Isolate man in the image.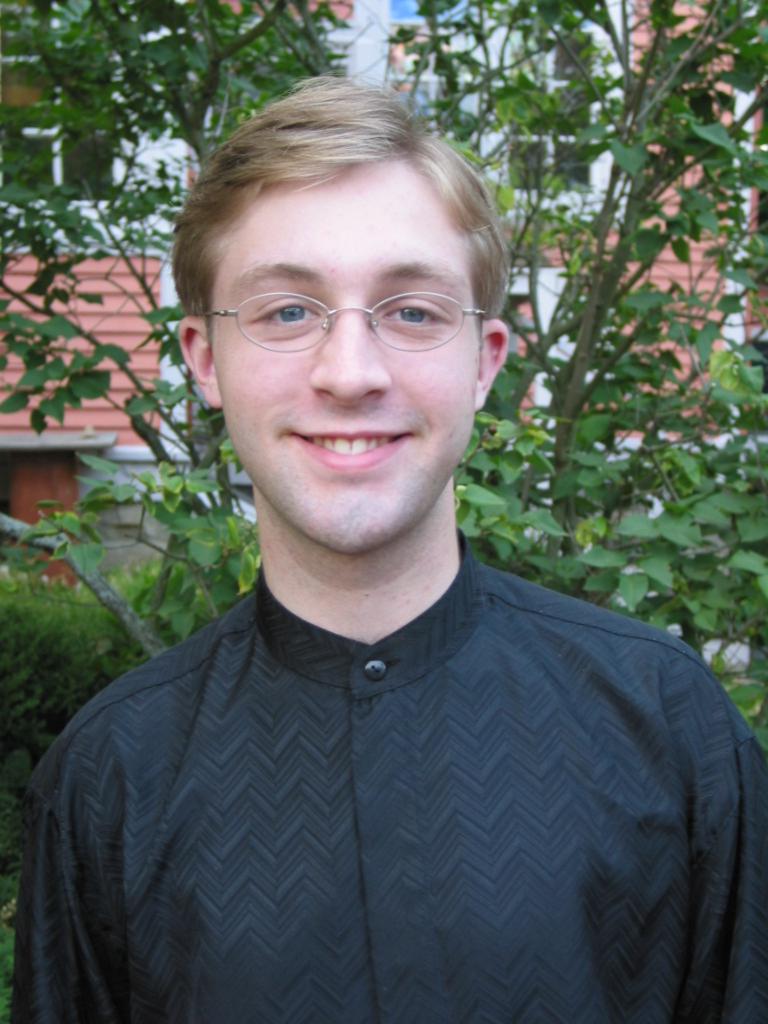
Isolated region: <bbox>9, 66, 767, 1023</bbox>.
